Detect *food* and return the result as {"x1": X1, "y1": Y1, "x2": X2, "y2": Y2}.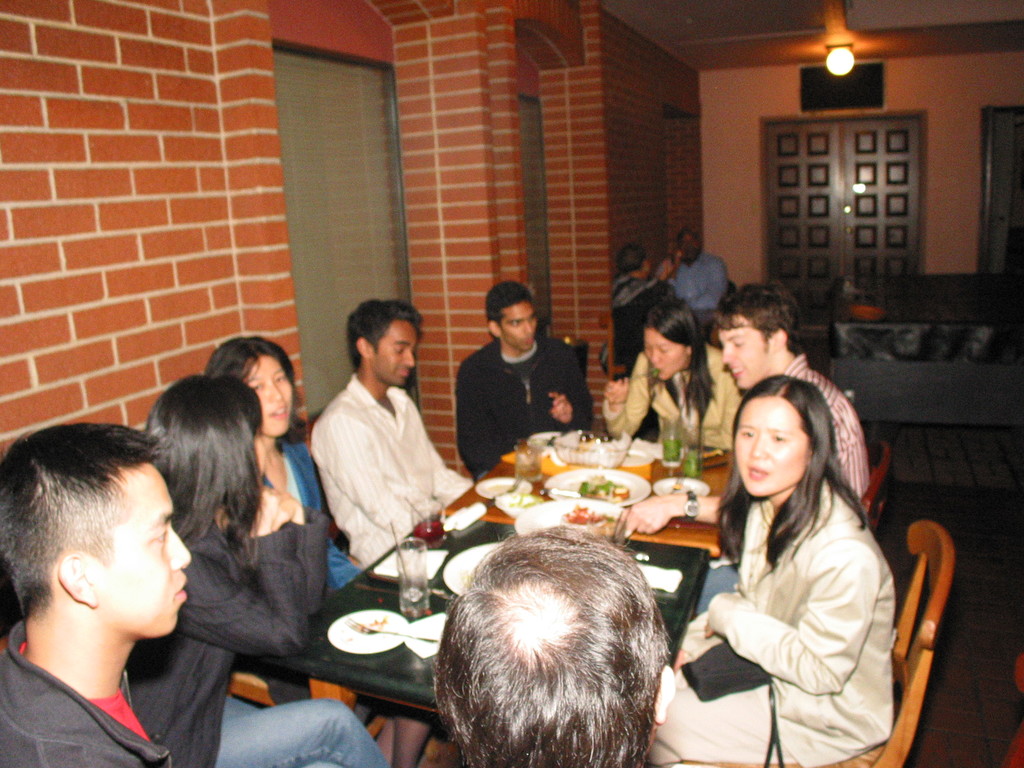
{"x1": 558, "y1": 471, "x2": 628, "y2": 503}.
